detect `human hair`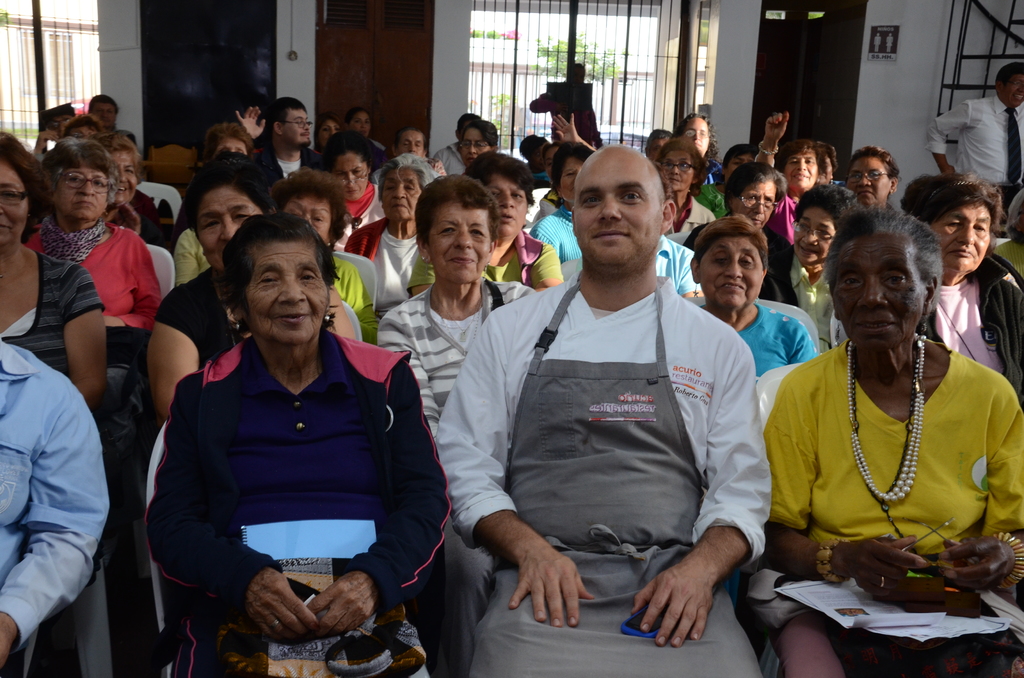
(left=218, top=214, right=340, bottom=313)
